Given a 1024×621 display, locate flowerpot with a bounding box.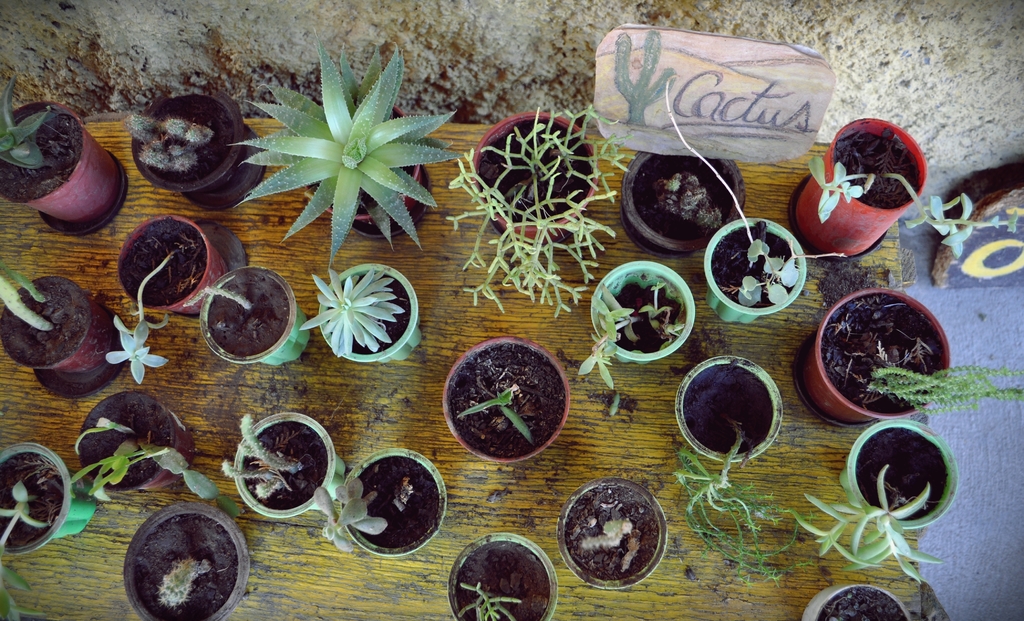
Located: 0,442,93,556.
